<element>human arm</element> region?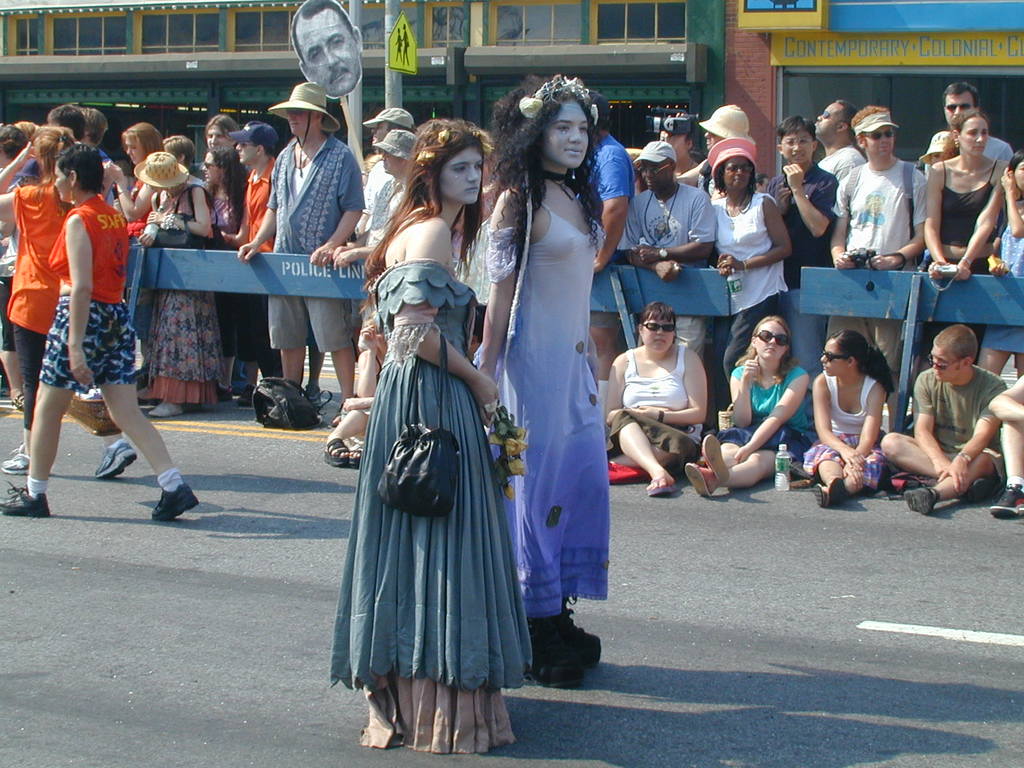
(637, 185, 719, 263)
